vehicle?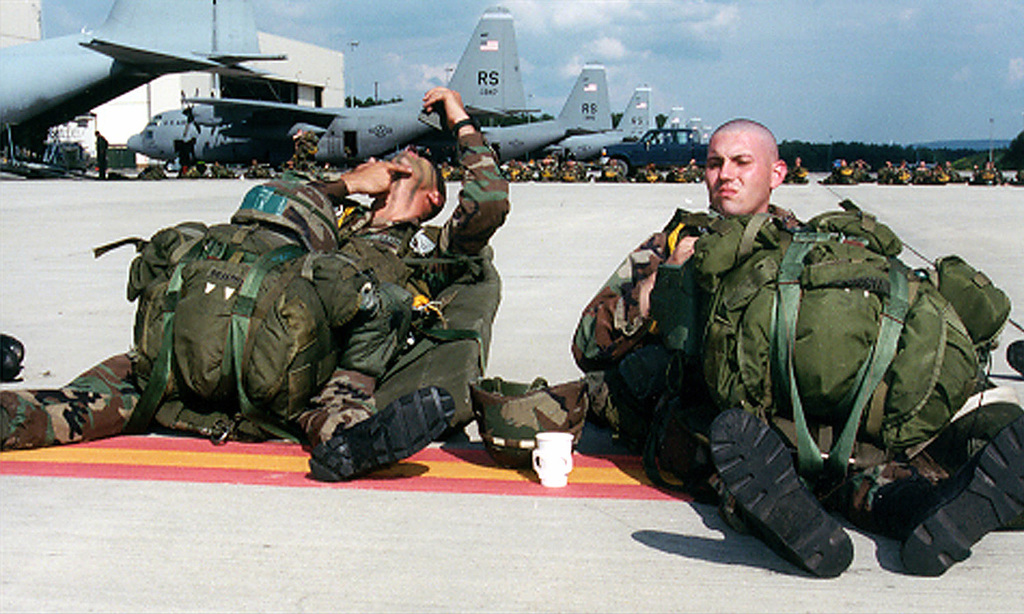
<region>0, 0, 282, 166</region>
